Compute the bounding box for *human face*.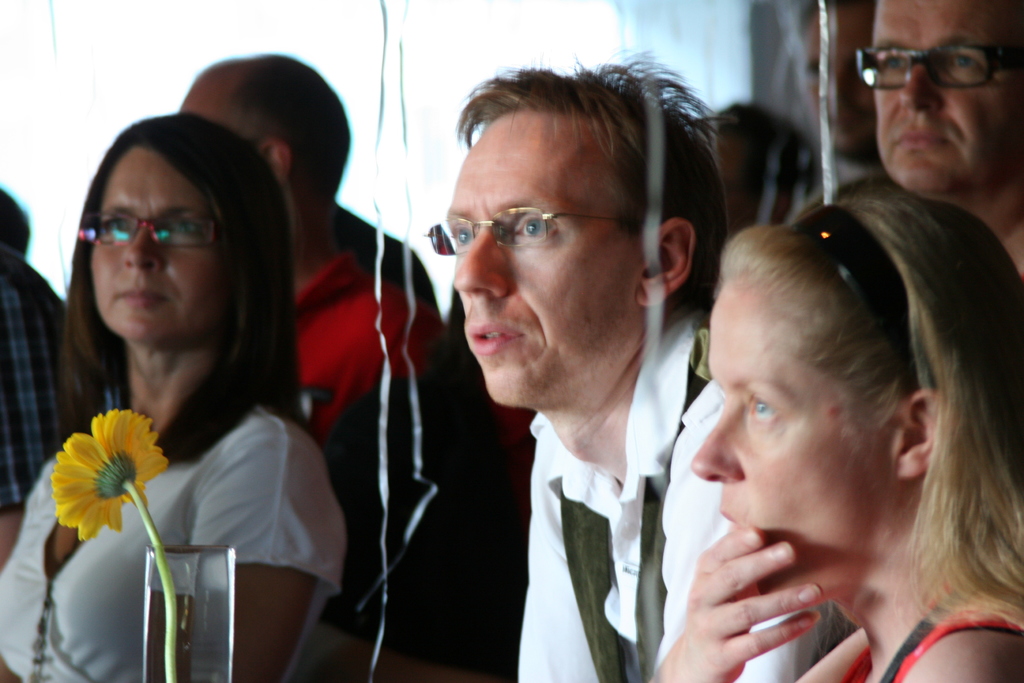
{"left": 687, "top": 274, "right": 886, "bottom": 607}.
